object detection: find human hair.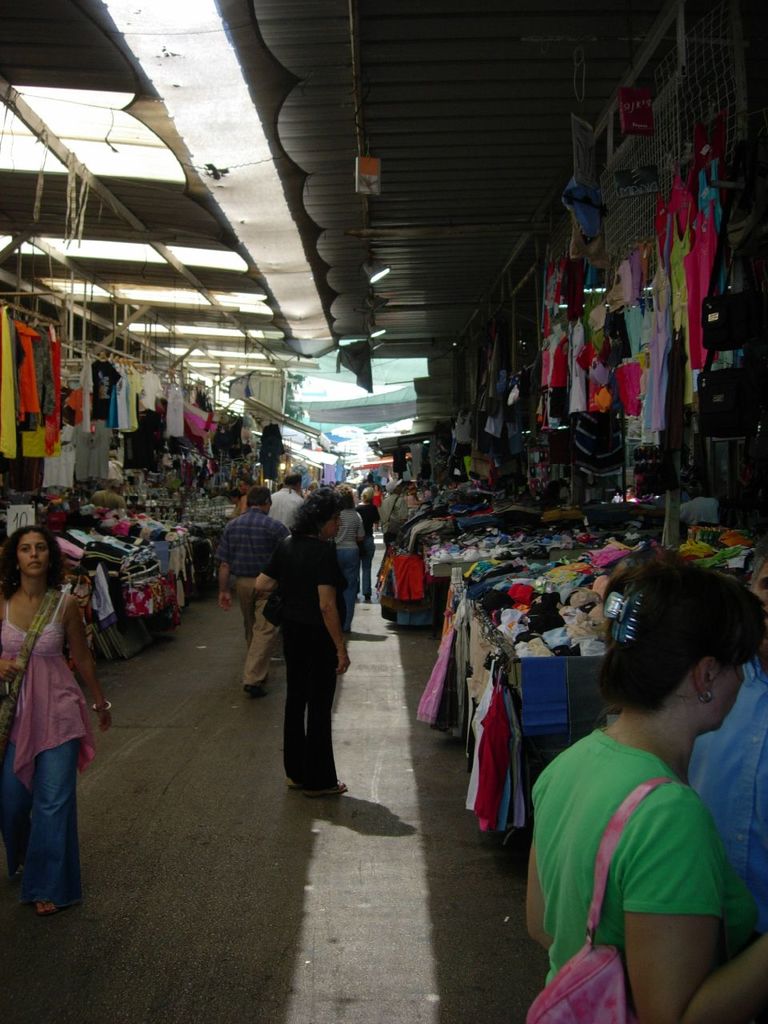
bbox(282, 470, 305, 490).
